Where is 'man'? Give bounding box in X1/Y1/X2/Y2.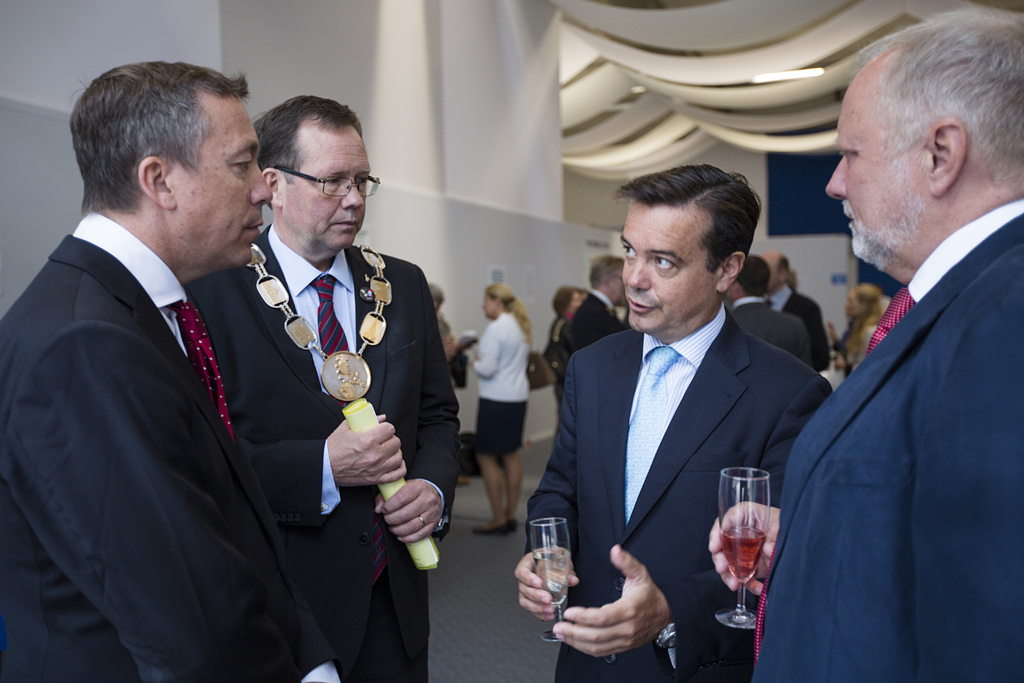
758/244/836/368.
